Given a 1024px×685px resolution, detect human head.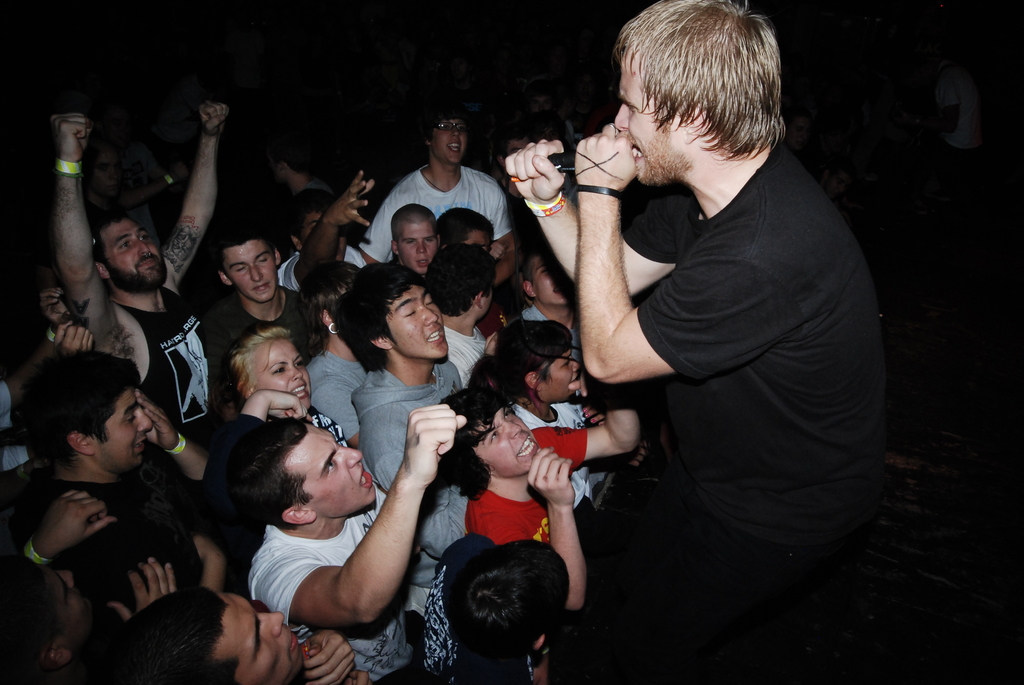
x1=433 y1=547 x2=585 y2=665.
